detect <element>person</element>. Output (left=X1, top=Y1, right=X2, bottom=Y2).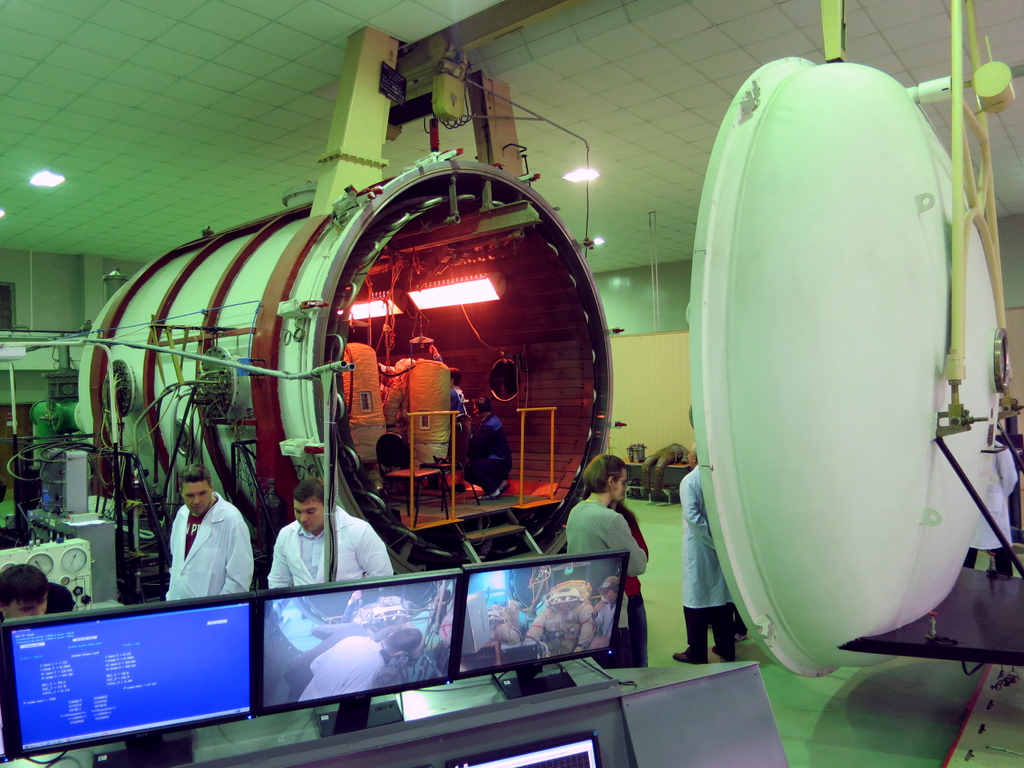
(left=567, top=457, right=648, bottom=667).
